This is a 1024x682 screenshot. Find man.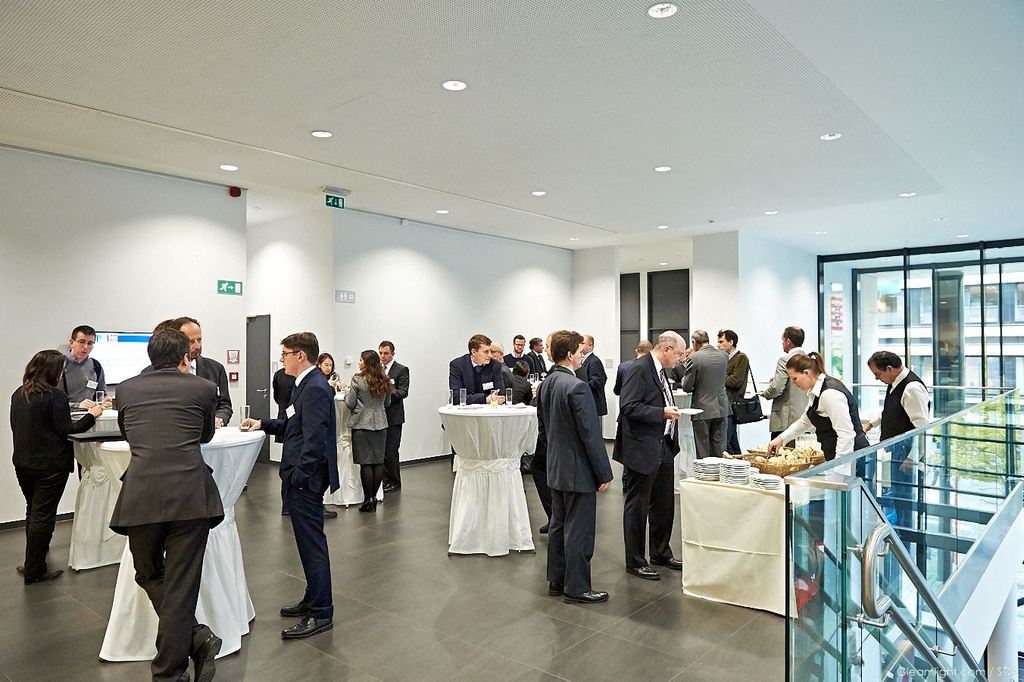
Bounding box: crop(374, 340, 410, 493).
